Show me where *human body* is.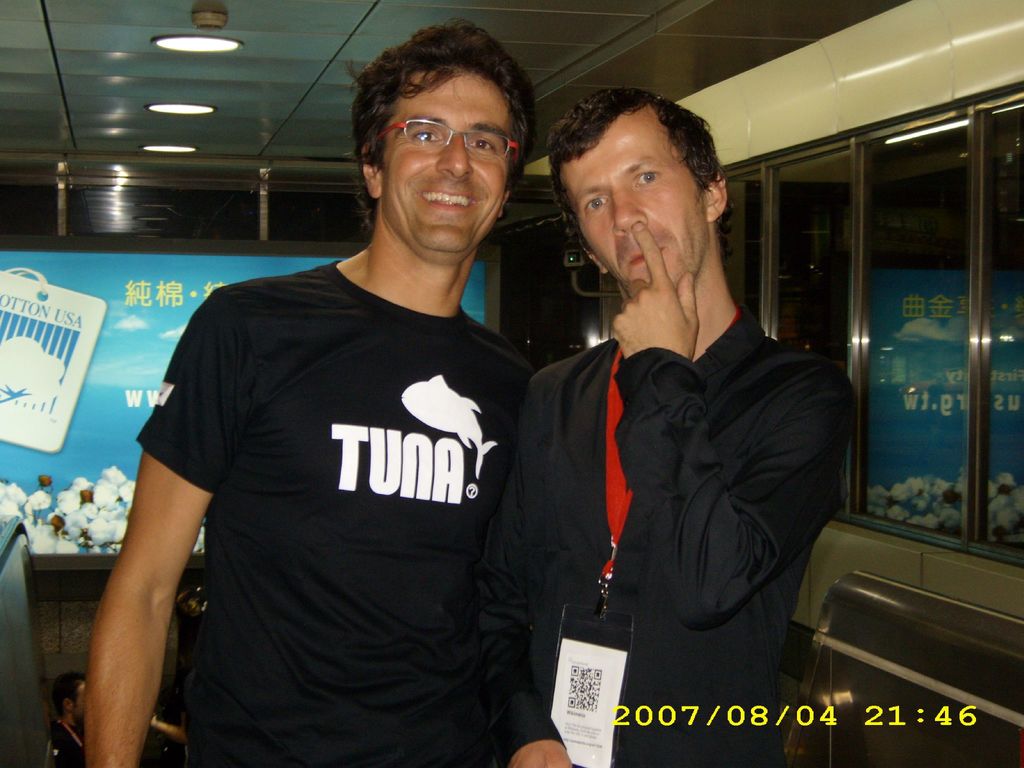
*human body* is at locate(48, 717, 83, 767).
